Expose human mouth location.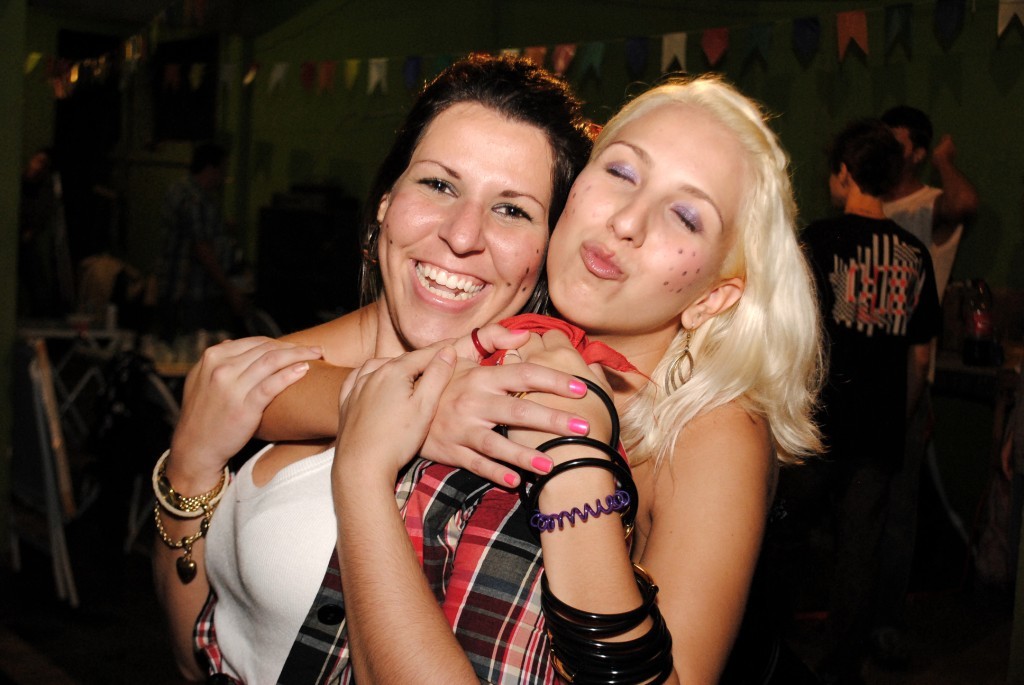
Exposed at bbox(585, 231, 622, 277).
